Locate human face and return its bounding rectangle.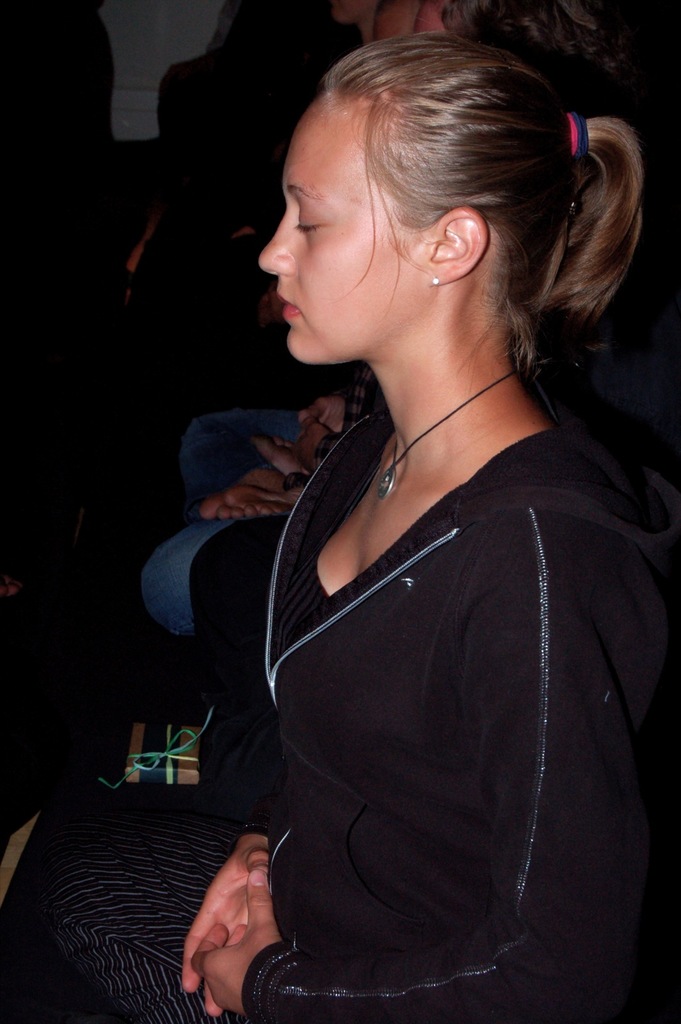
BBox(254, 104, 422, 368).
